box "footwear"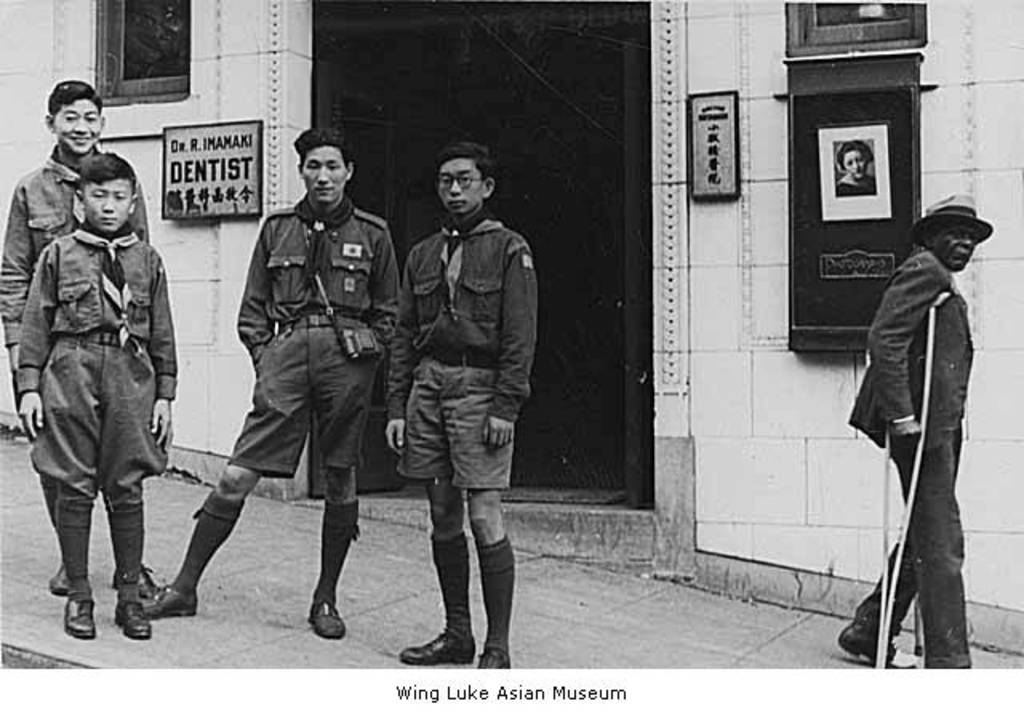
118:595:154:643
